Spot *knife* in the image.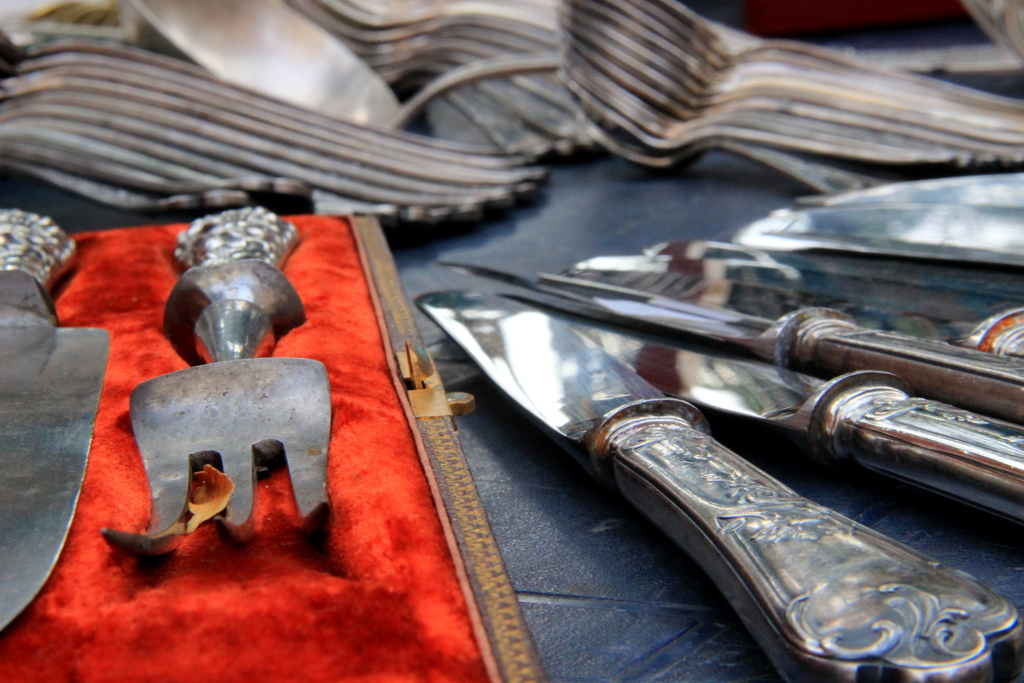
*knife* found at [420, 287, 1023, 682].
